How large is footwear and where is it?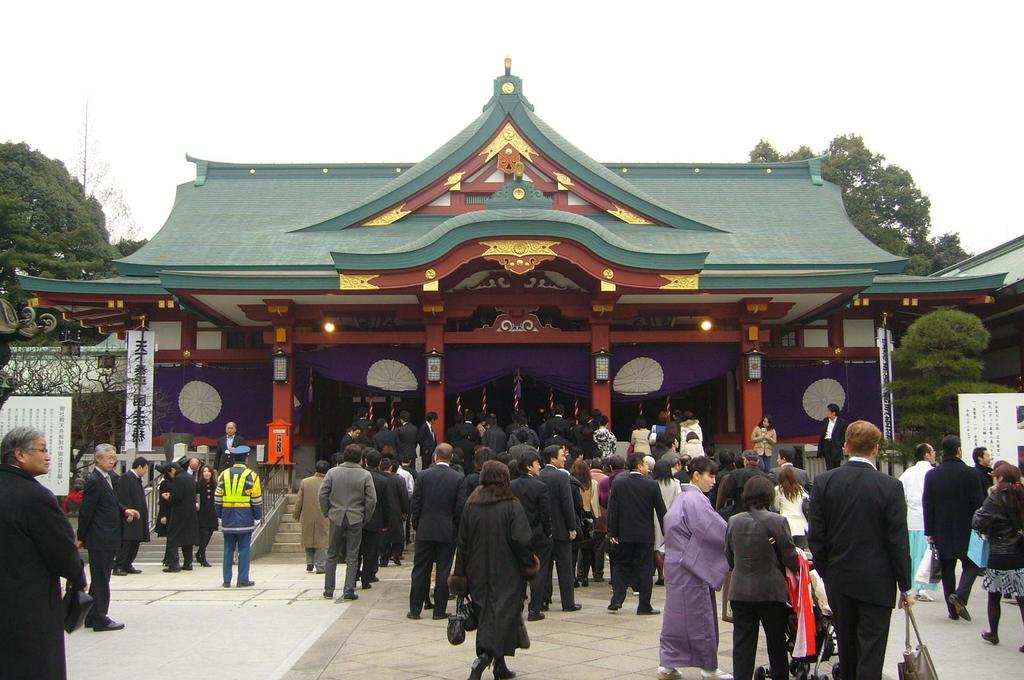
Bounding box: bbox(562, 606, 581, 611).
